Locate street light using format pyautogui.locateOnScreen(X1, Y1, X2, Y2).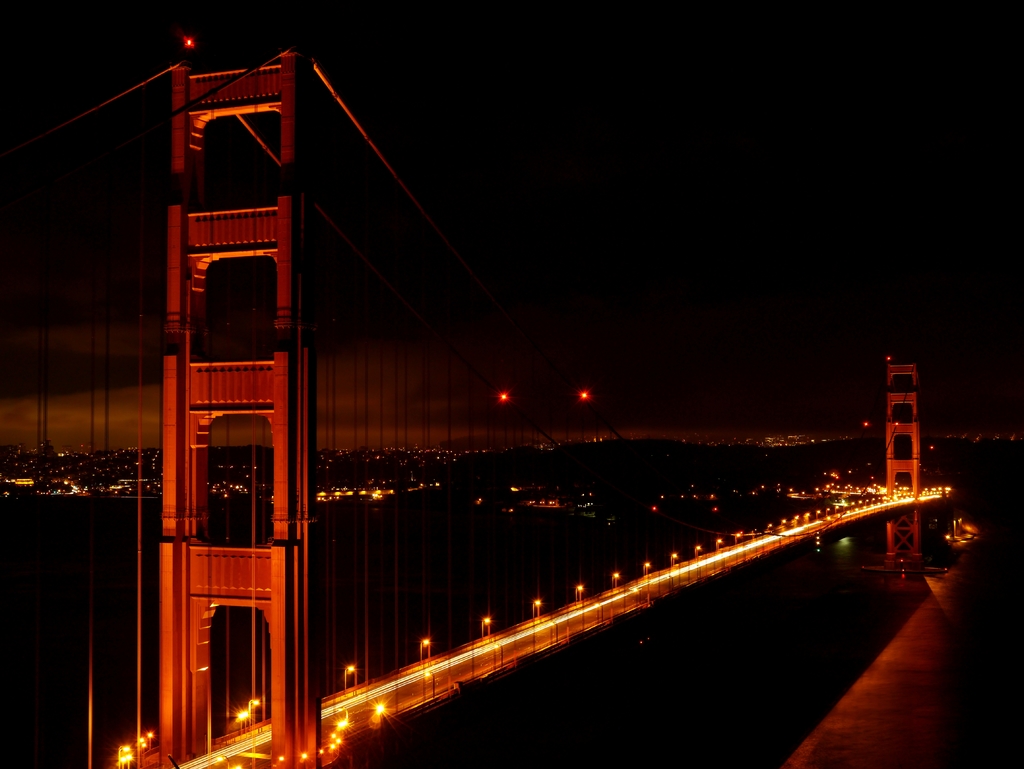
pyautogui.locateOnScreen(877, 496, 881, 501).
